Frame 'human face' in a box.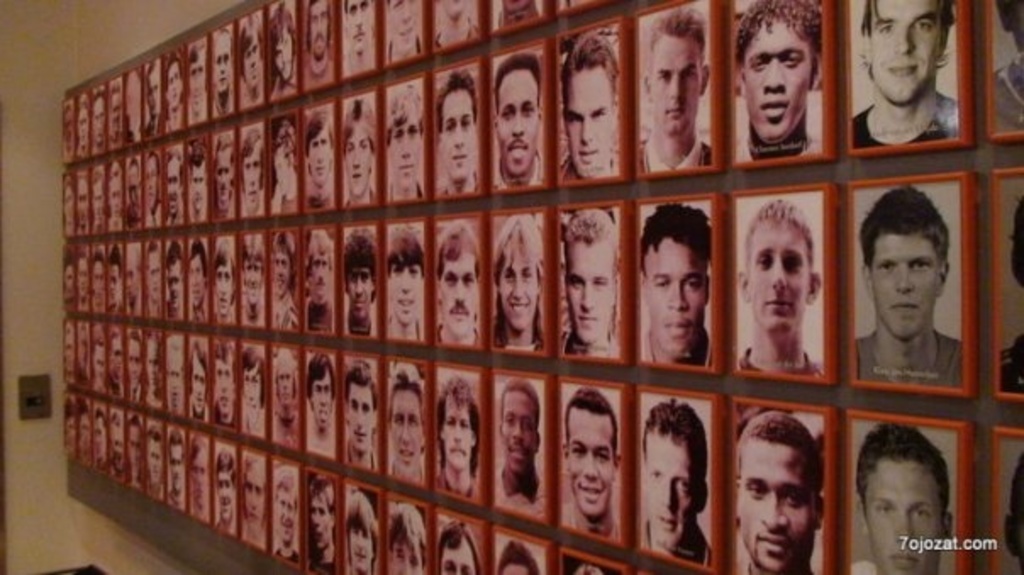
box=[212, 131, 231, 197].
